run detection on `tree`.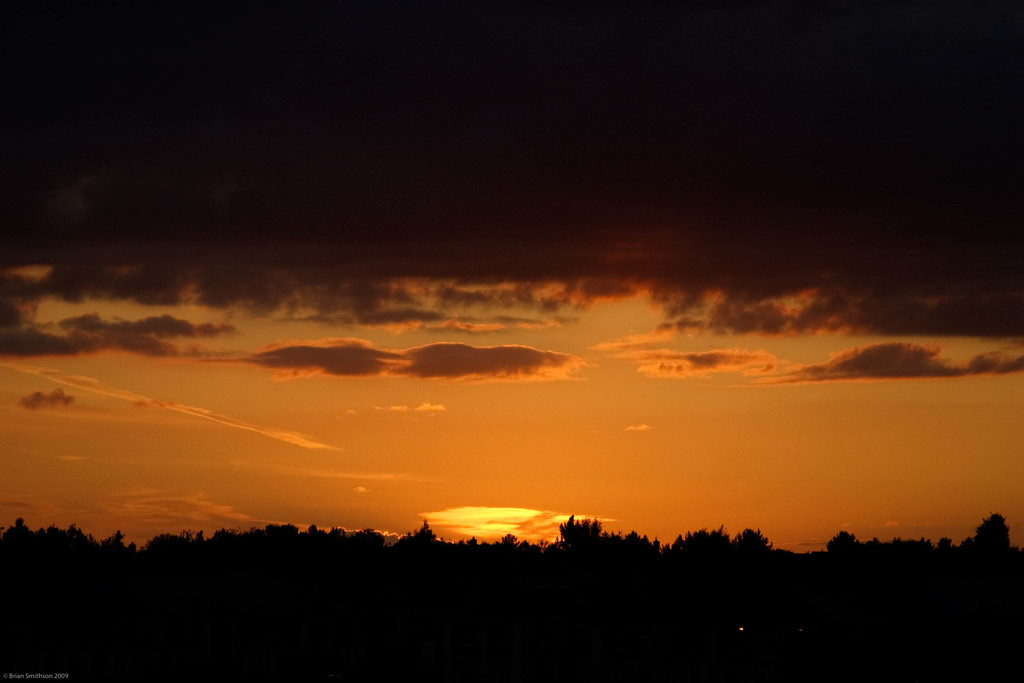
Result: bbox(732, 522, 779, 553).
